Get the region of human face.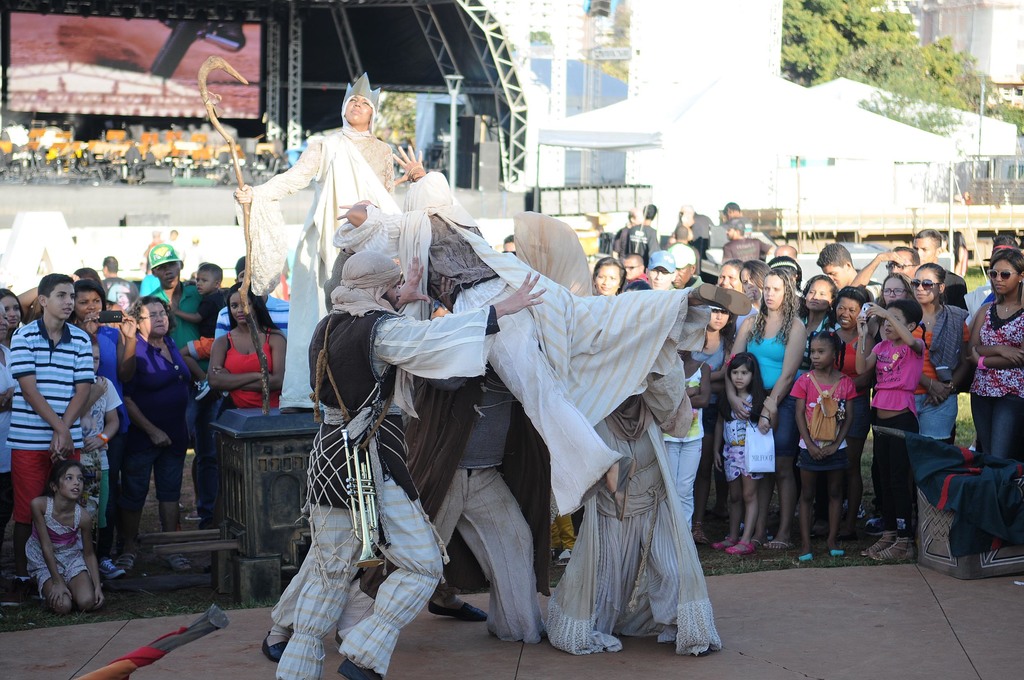
x1=344 y1=95 x2=372 y2=127.
